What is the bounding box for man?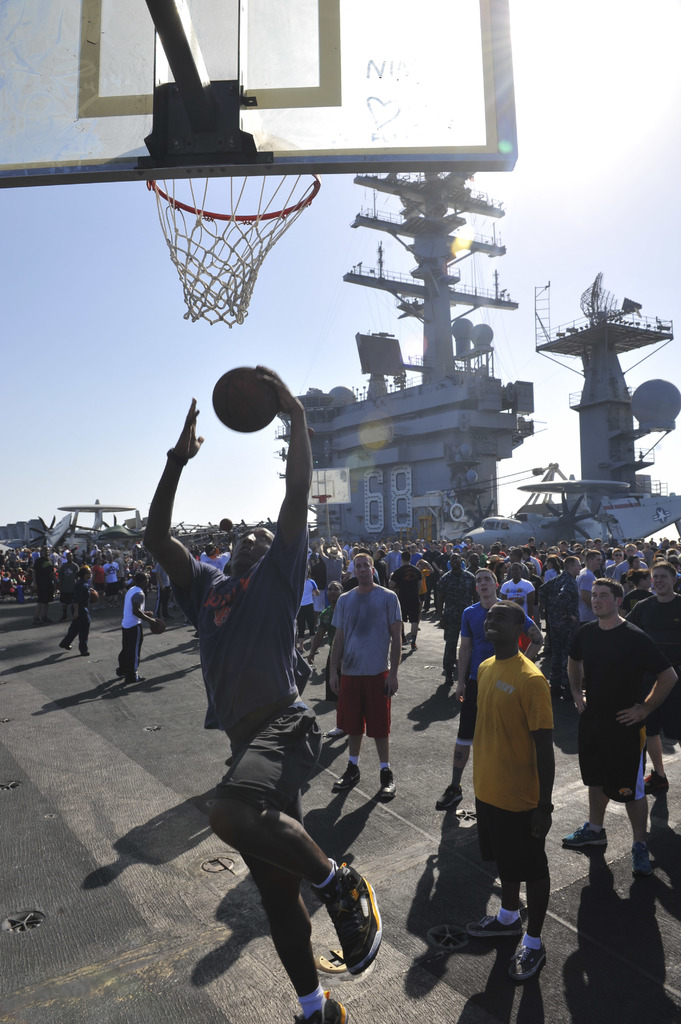
region(447, 568, 548, 804).
